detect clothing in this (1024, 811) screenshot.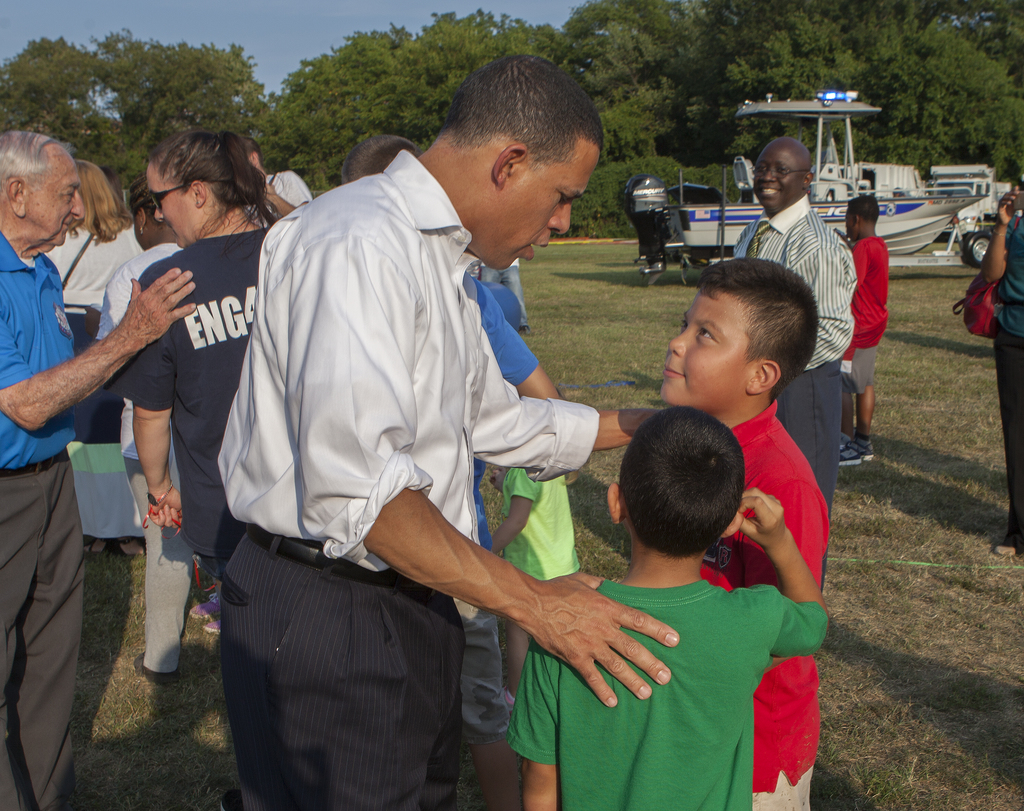
Detection: locate(478, 260, 530, 328).
